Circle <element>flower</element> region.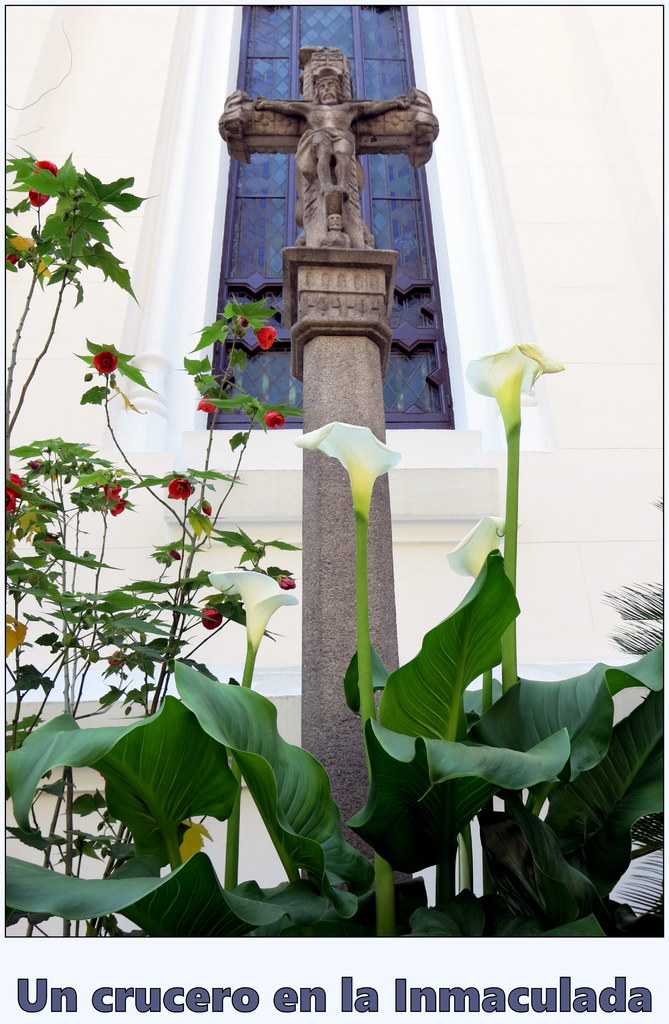
Region: BBox(164, 478, 192, 502).
